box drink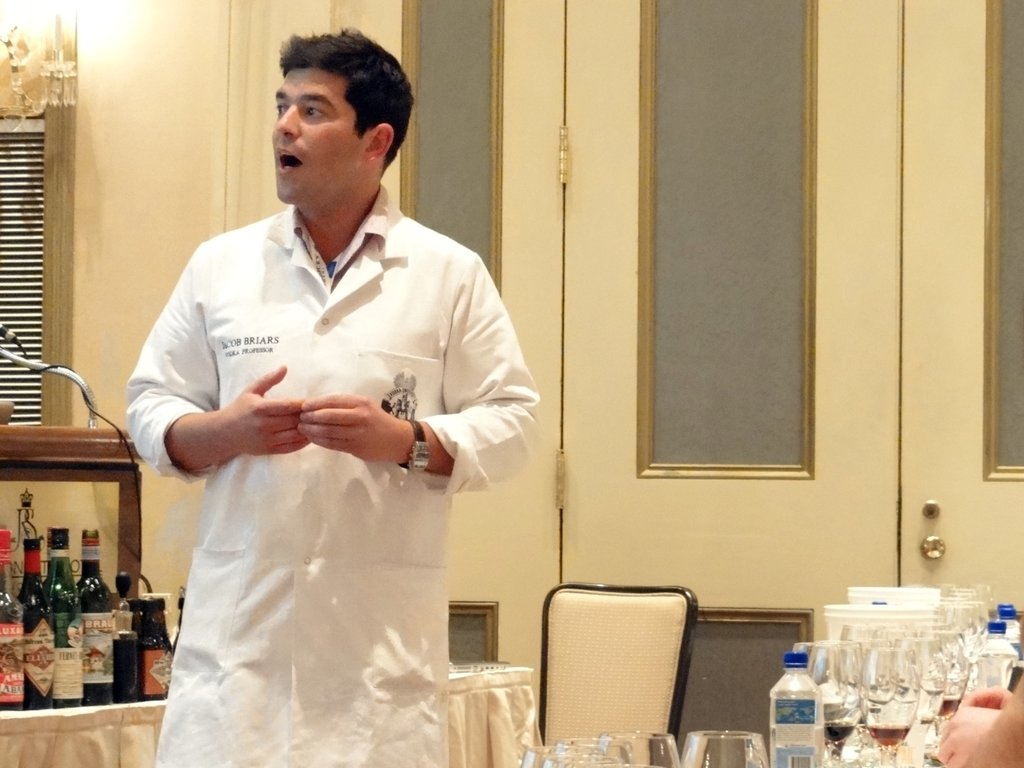
box(936, 698, 963, 717)
